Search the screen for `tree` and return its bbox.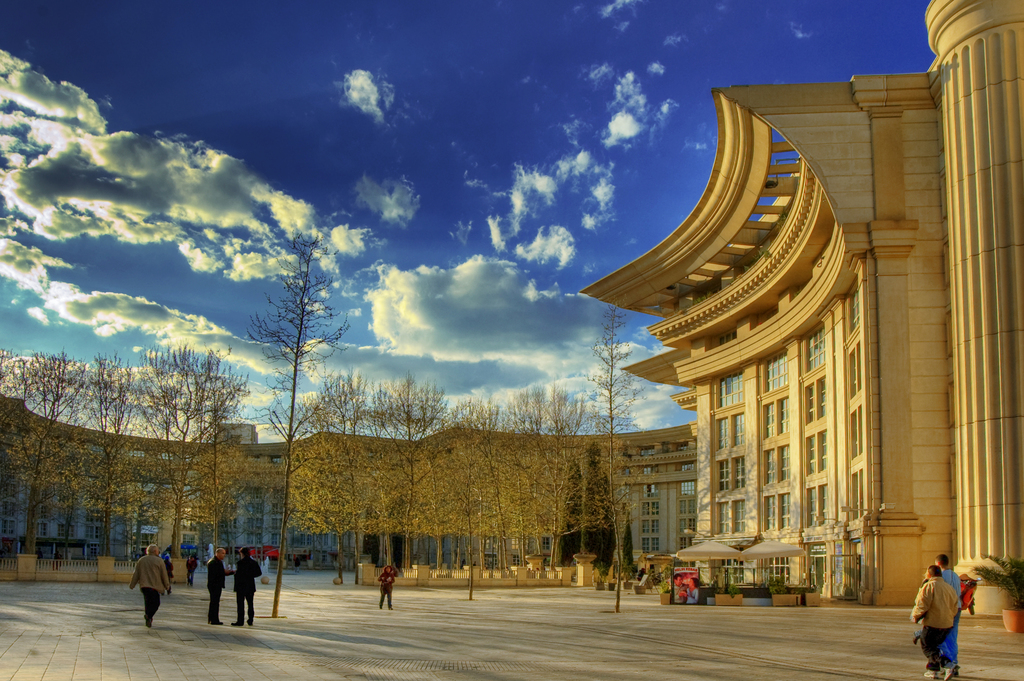
Found: bbox=[241, 233, 353, 625].
